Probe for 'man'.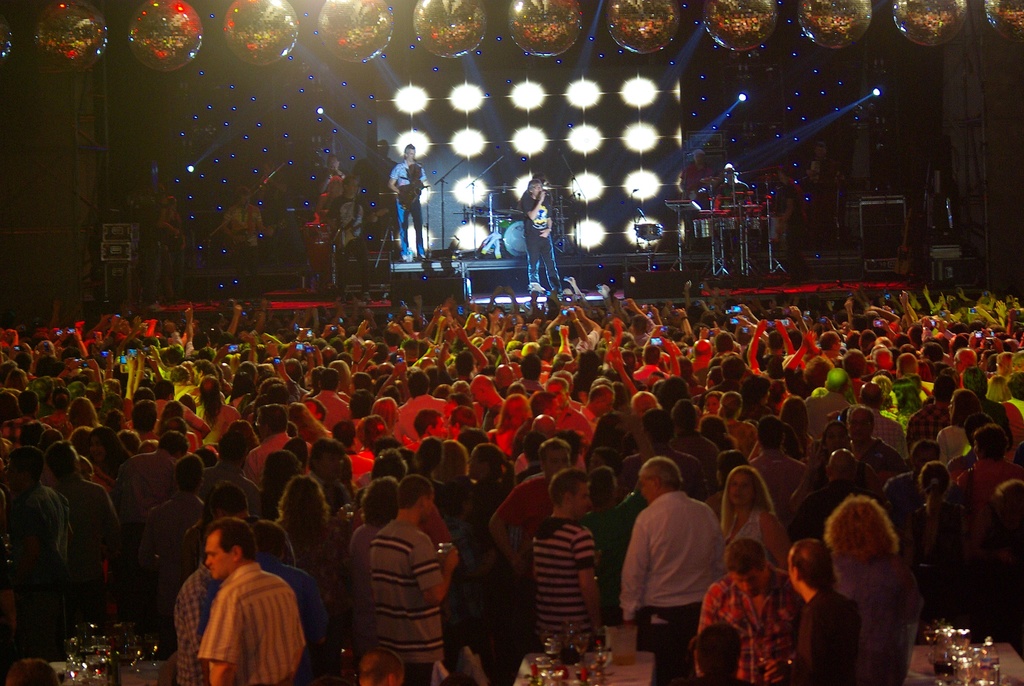
Probe result: 264,163,295,201.
